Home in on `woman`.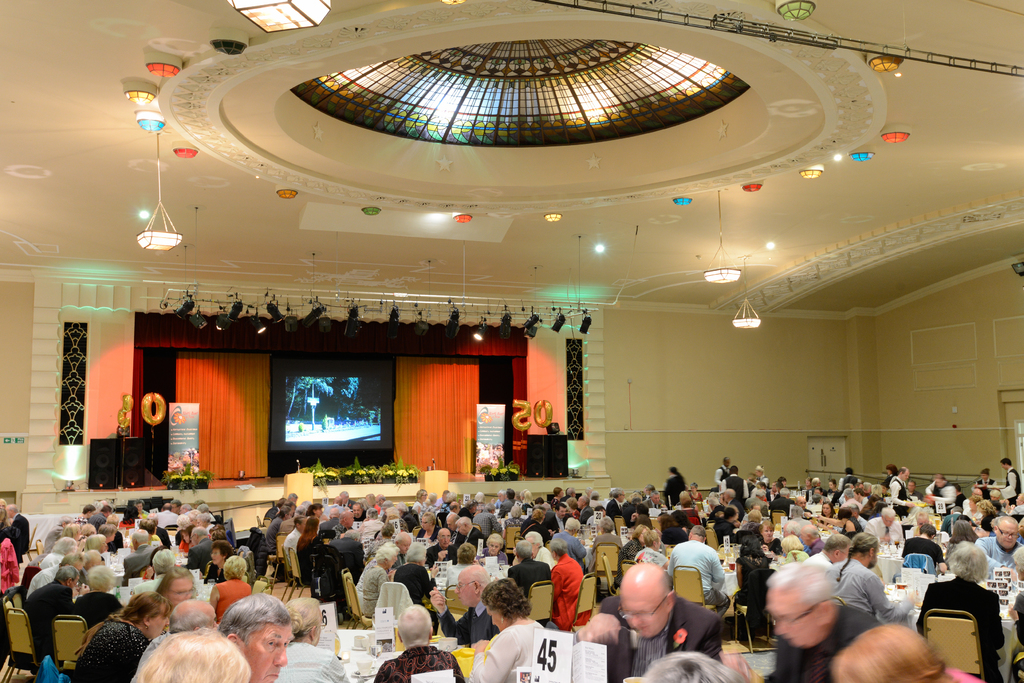
Homed in at 615, 525, 649, 577.
